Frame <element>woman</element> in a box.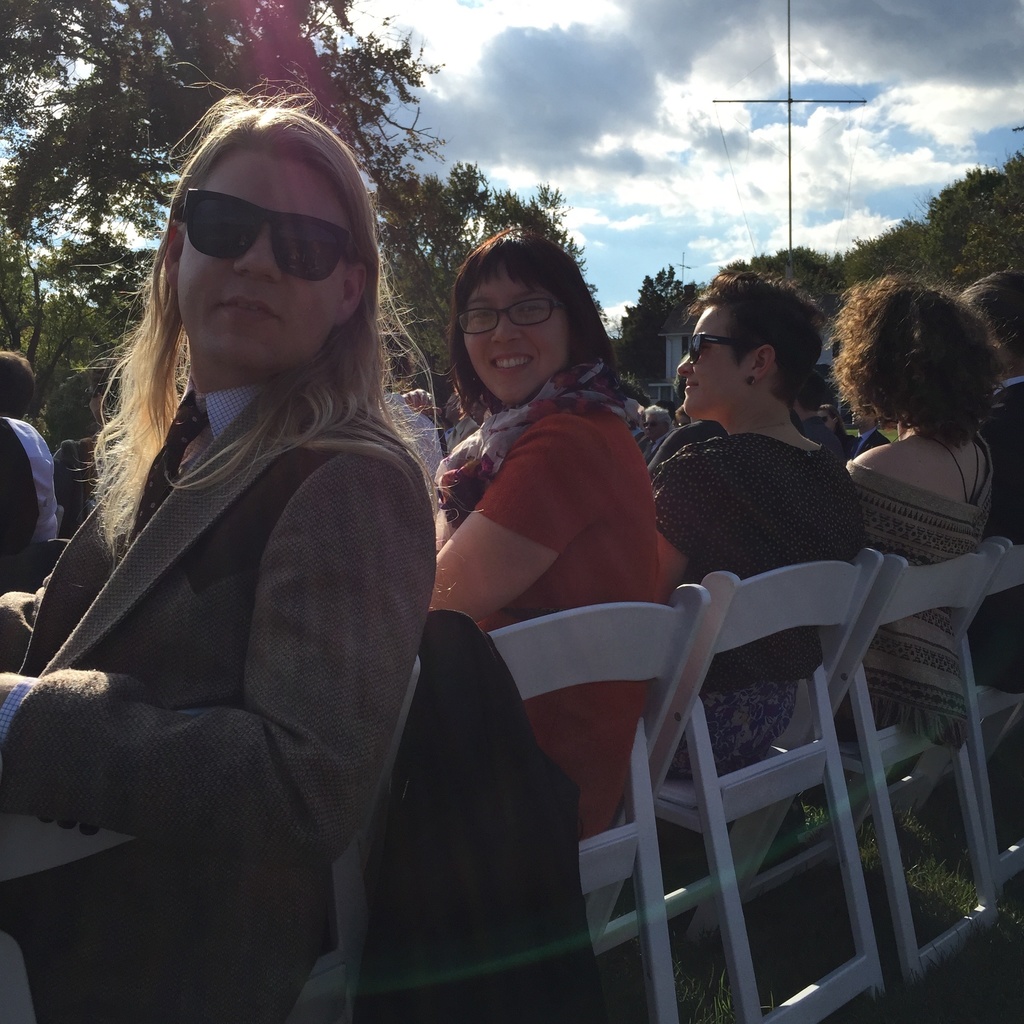
18,108,500,1012.
